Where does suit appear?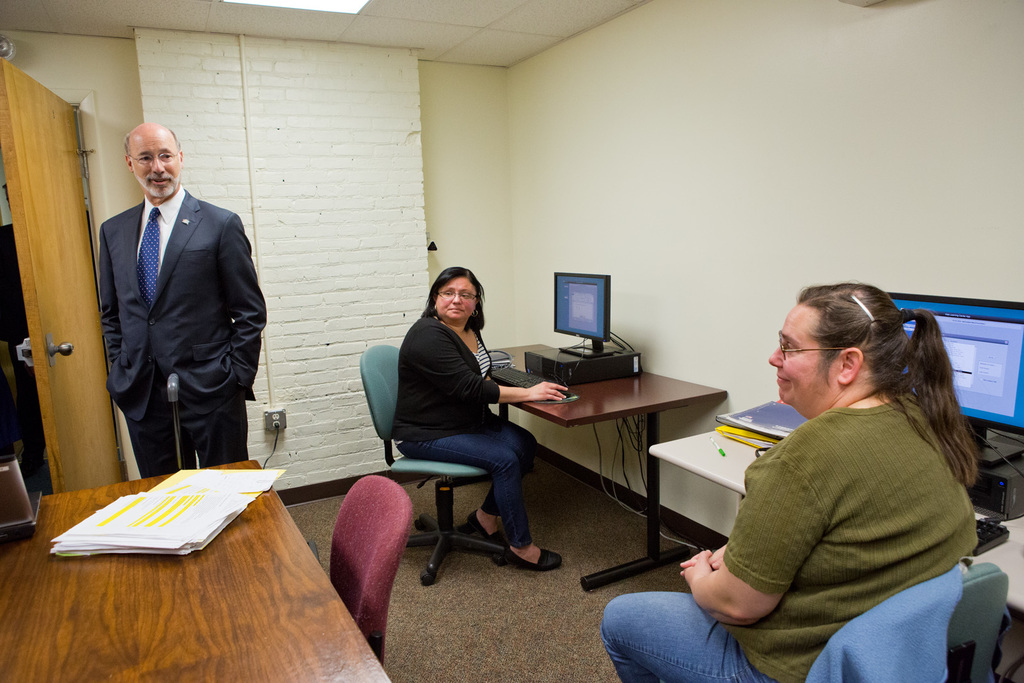
Appears at 79,135,268,496.
